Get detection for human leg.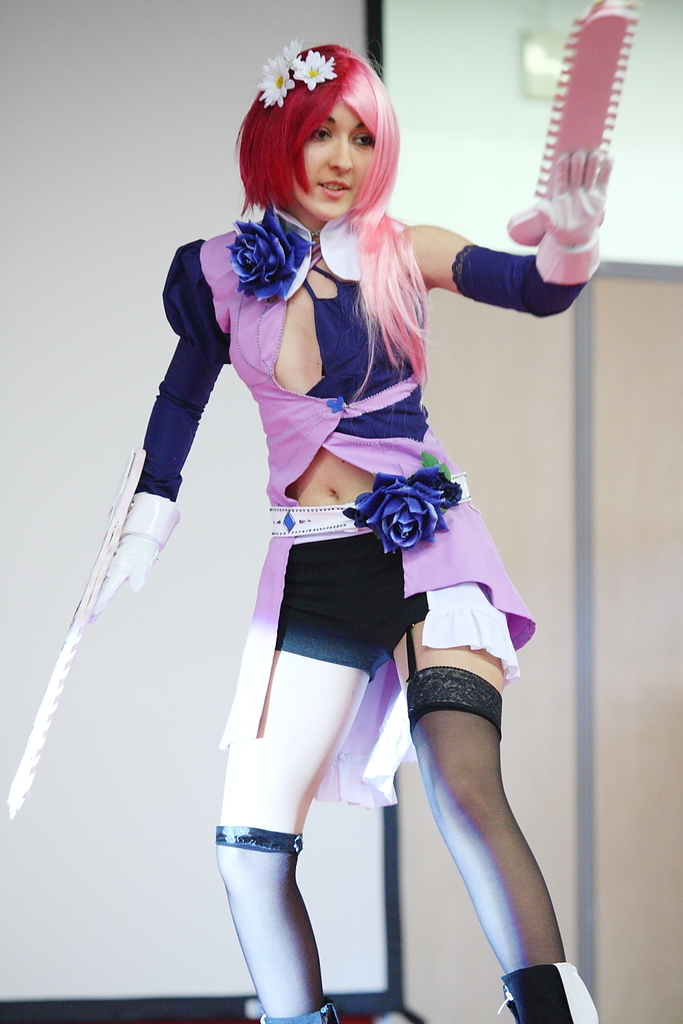
Detection: x1=213 y1=524 x2=380 y2=1023.
